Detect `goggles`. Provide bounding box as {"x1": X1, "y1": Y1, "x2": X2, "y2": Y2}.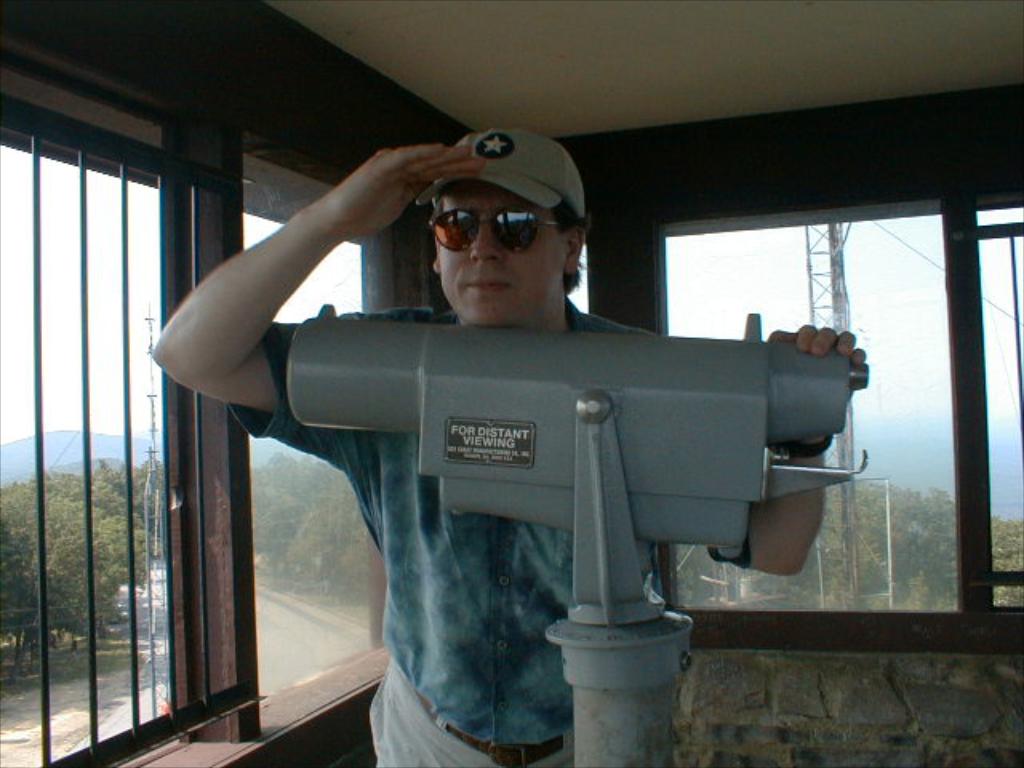
{"x1": 422, "y1": 213, "x2": 573, "y2": 256}.
